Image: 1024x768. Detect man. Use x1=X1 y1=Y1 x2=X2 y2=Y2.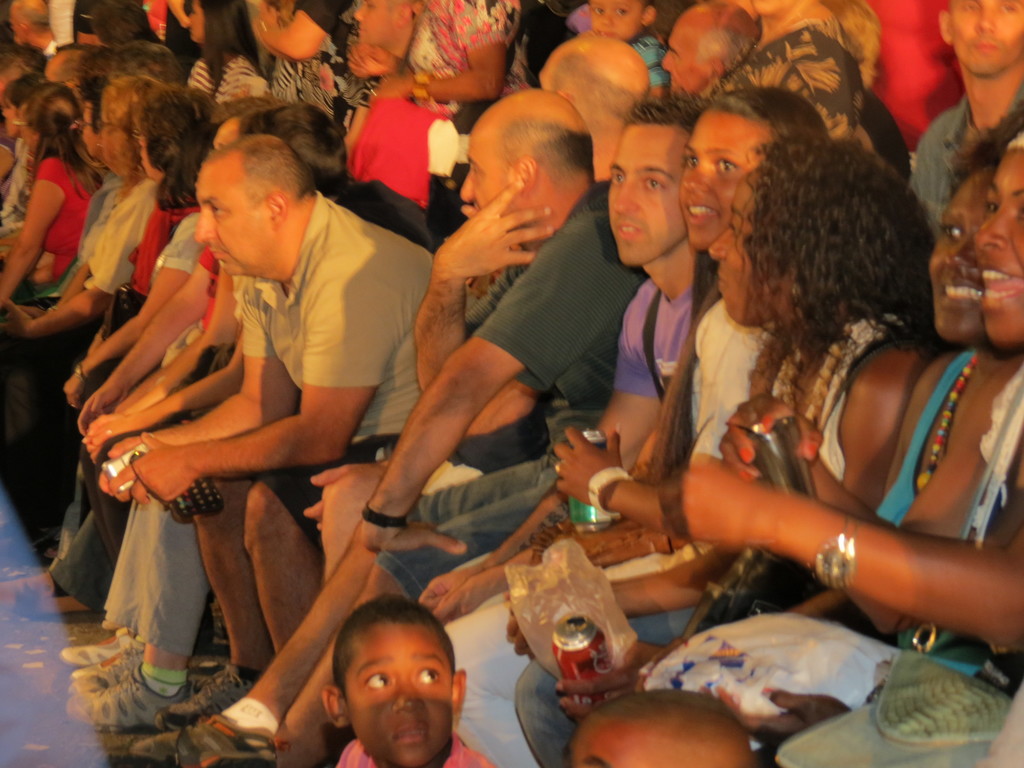
x1=414 y1=95 x2=703 y2=625.
